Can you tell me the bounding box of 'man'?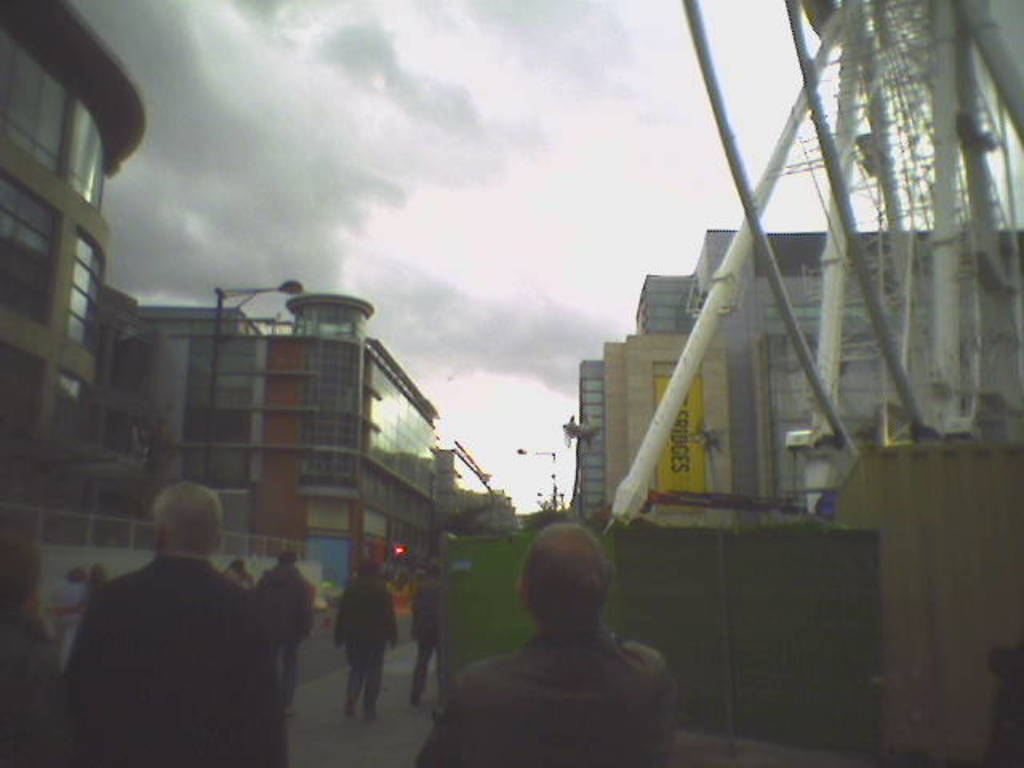
<region>253, 552, 326, 709</region>.
